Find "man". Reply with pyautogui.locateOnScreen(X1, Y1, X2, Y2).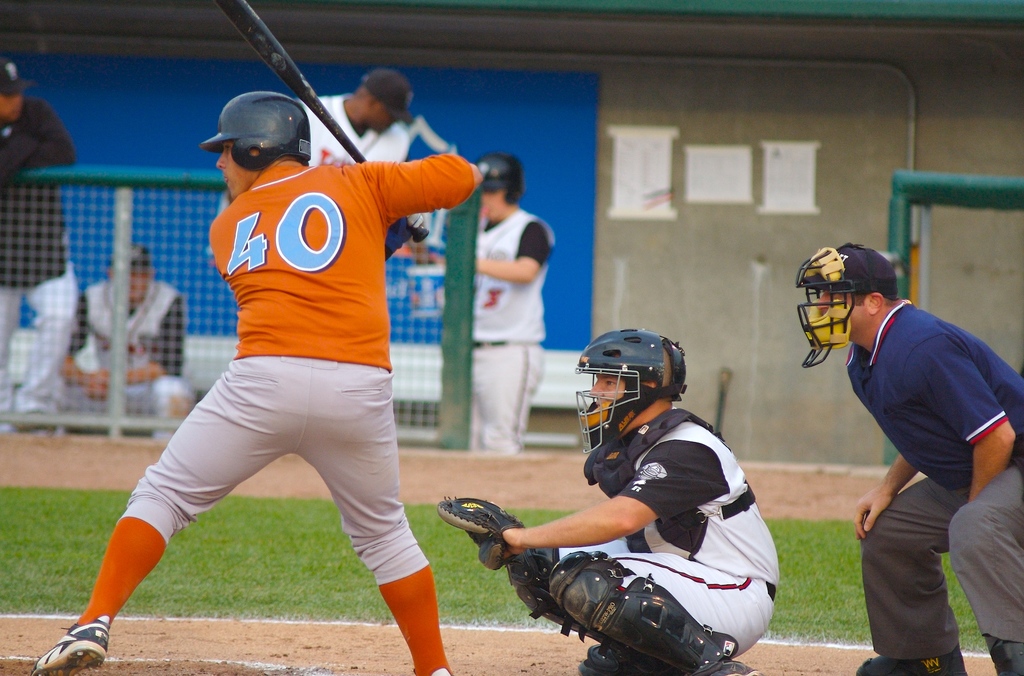
pyautogui.locateOnScreen(476, 149, 559, 449).
